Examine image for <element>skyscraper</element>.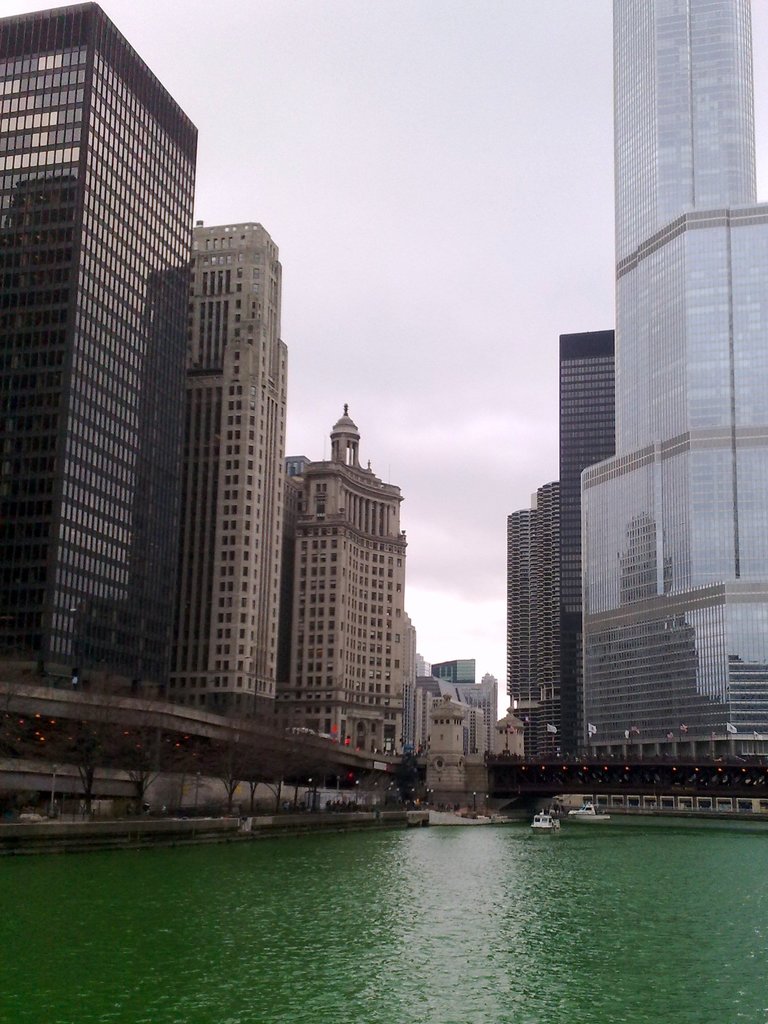
Examination result: crop(576, 0, 767, 769).
